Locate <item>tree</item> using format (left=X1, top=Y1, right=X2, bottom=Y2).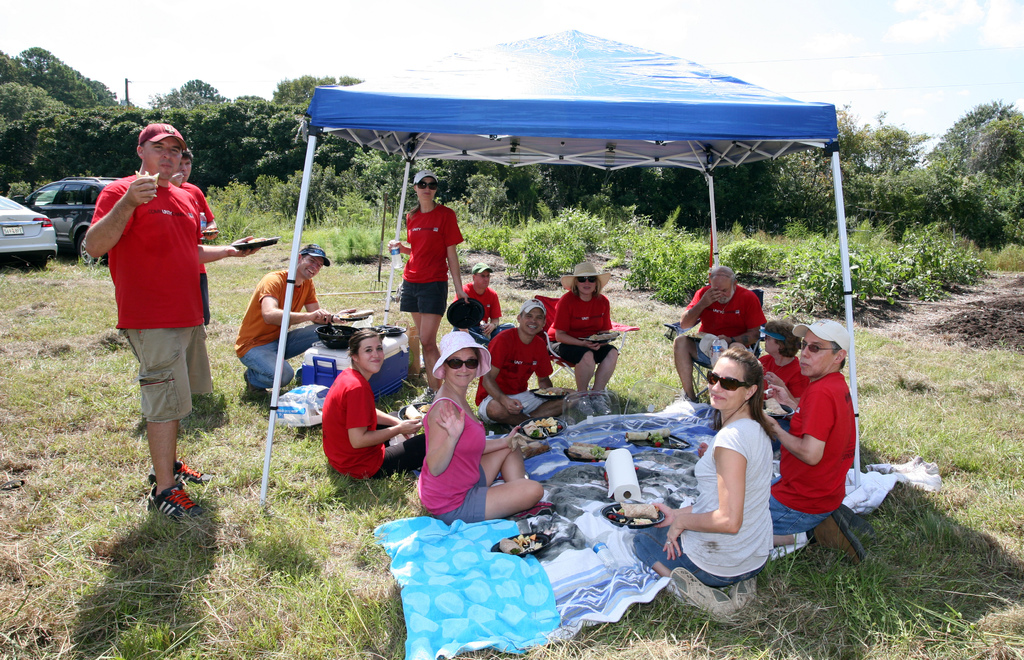
(left=916, top=100, right=1023, bottom=252).
